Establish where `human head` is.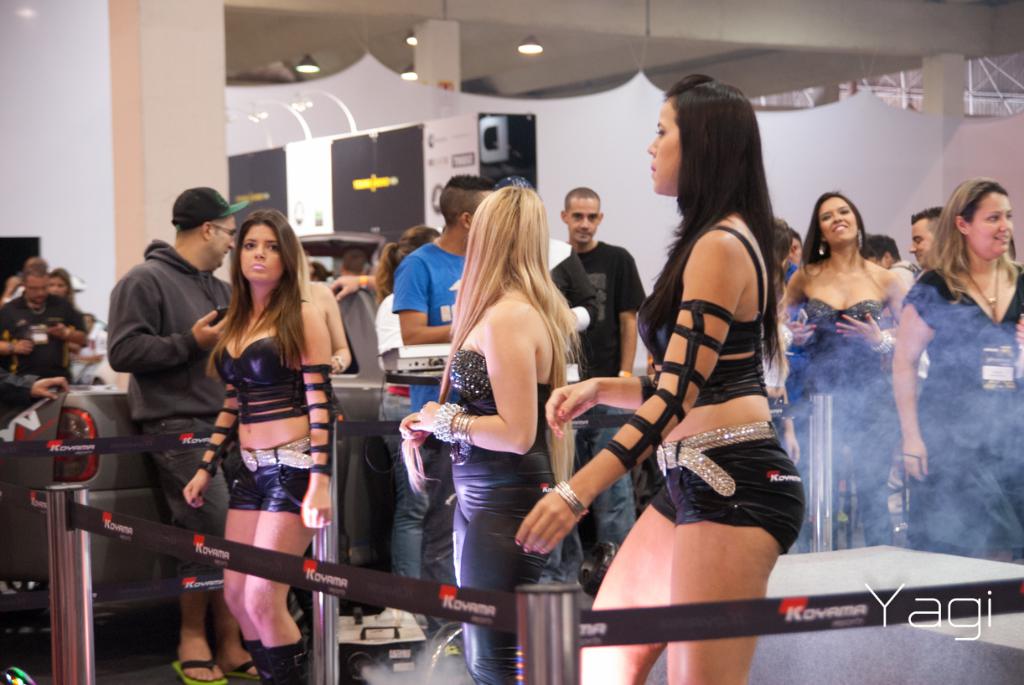
Established at bbox=(222, 206, 286, 291).
